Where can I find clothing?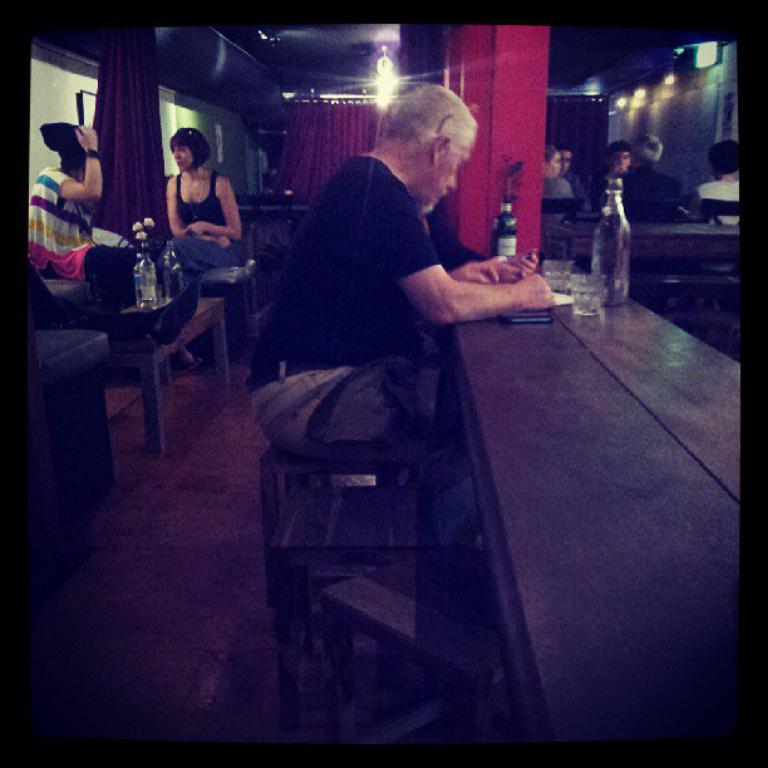
You can find it at BBox(168, 171, 240, 310).
